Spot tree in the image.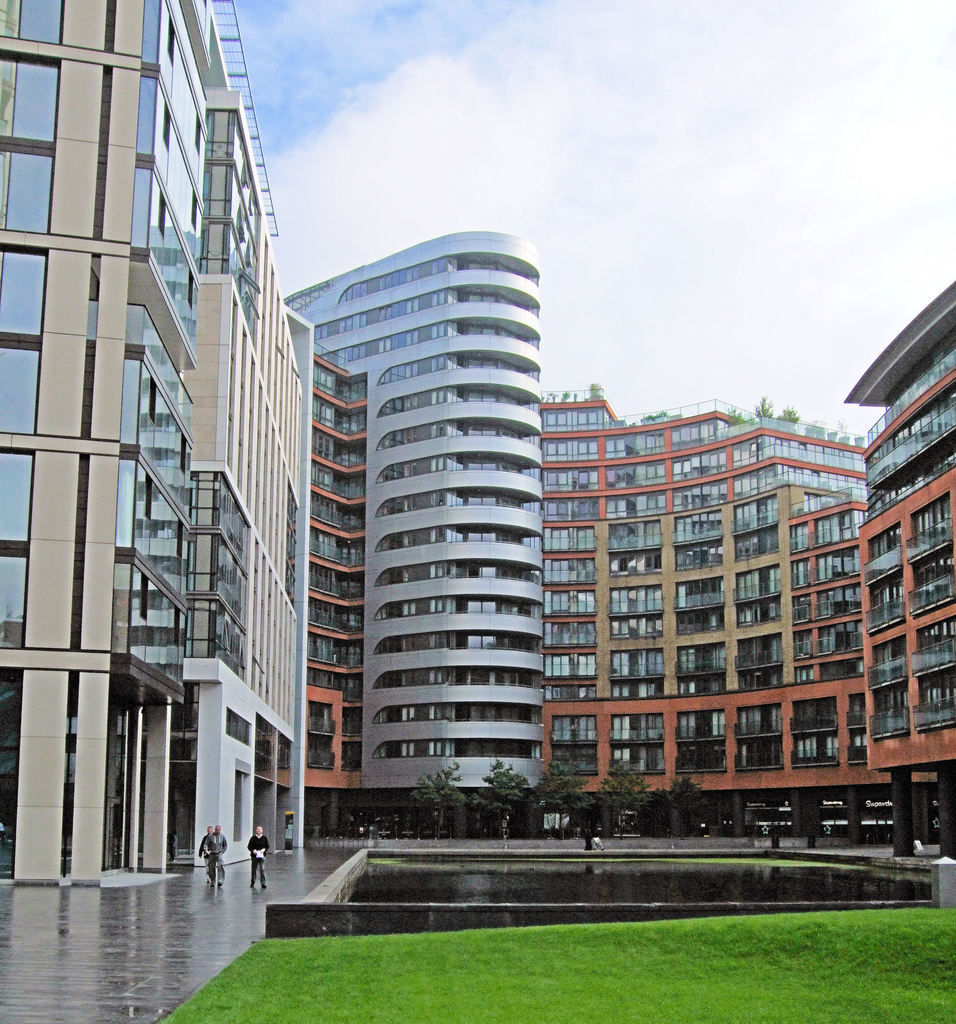
tree found at <bbox>607, 767, 649, 849</bbox>.
